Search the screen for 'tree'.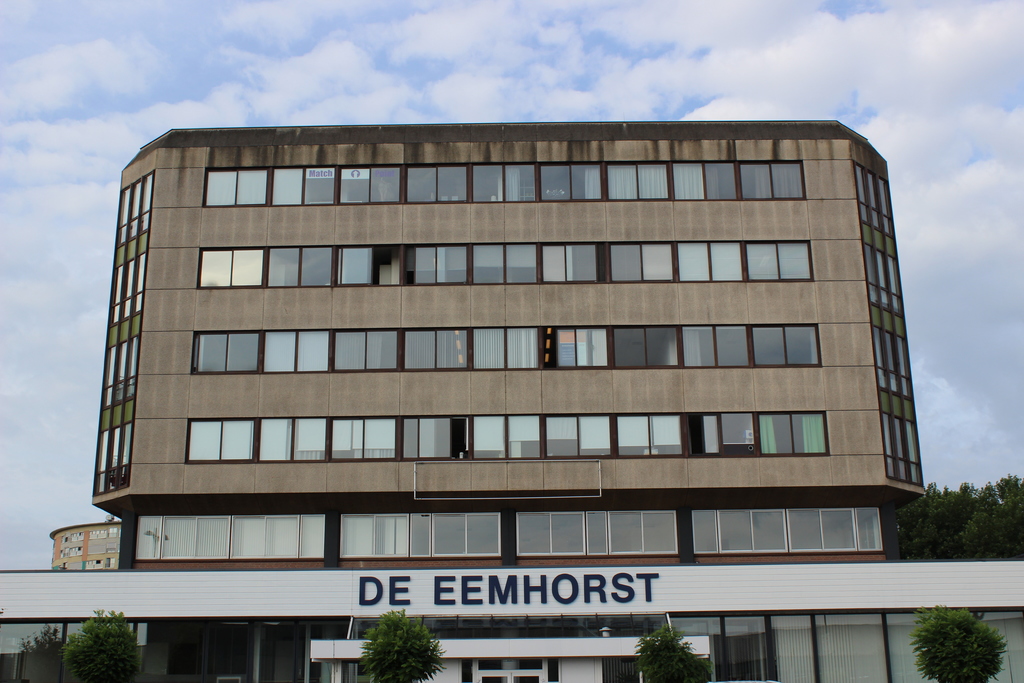
Found at bbox=[634, 623, 711, 682].
